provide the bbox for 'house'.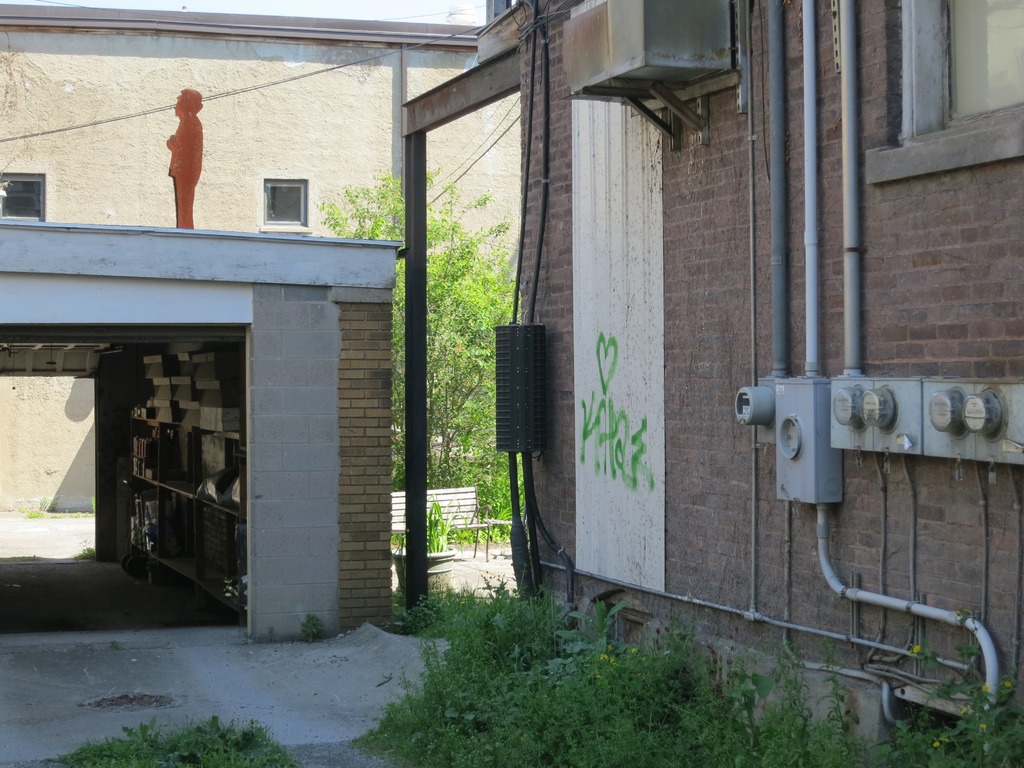
(left=0, top=4, right=521, bottom=511).
